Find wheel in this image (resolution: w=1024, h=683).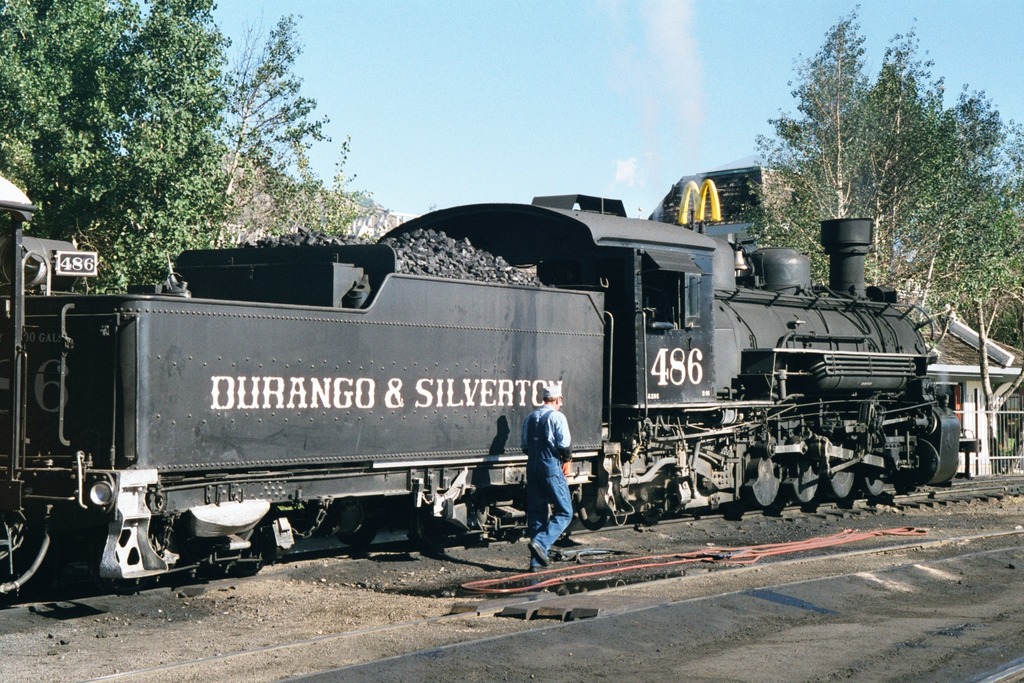
<region>862, 430, 885, 497</region>.
